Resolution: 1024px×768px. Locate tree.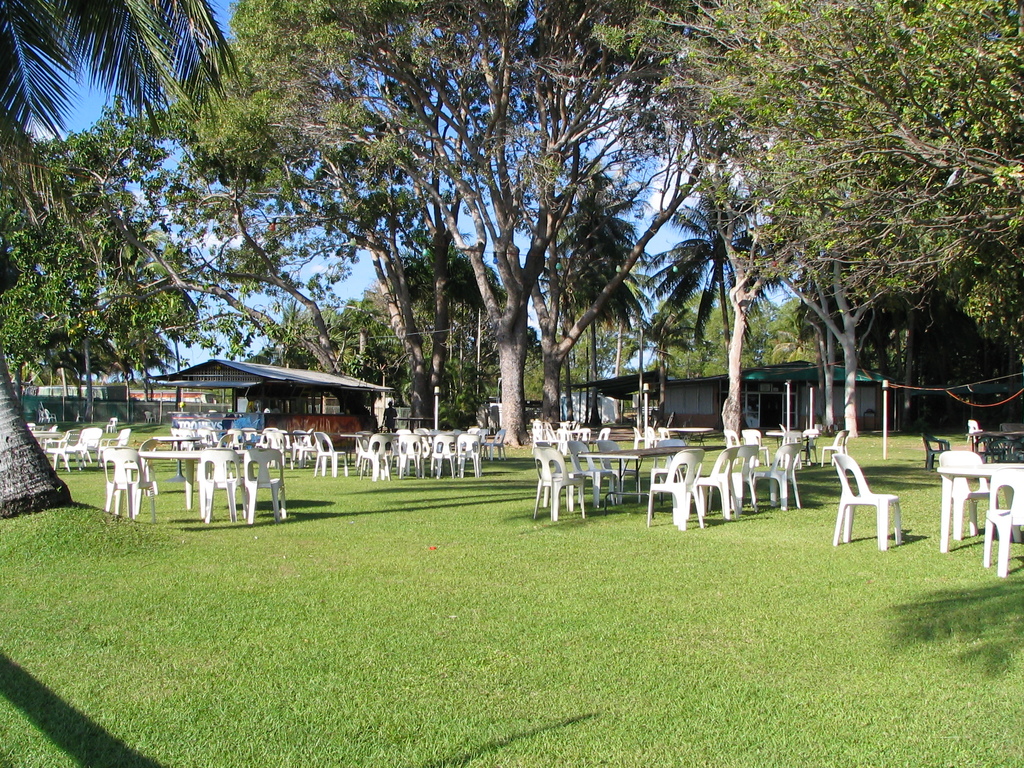
BBox(0, 0, 254, 186).
